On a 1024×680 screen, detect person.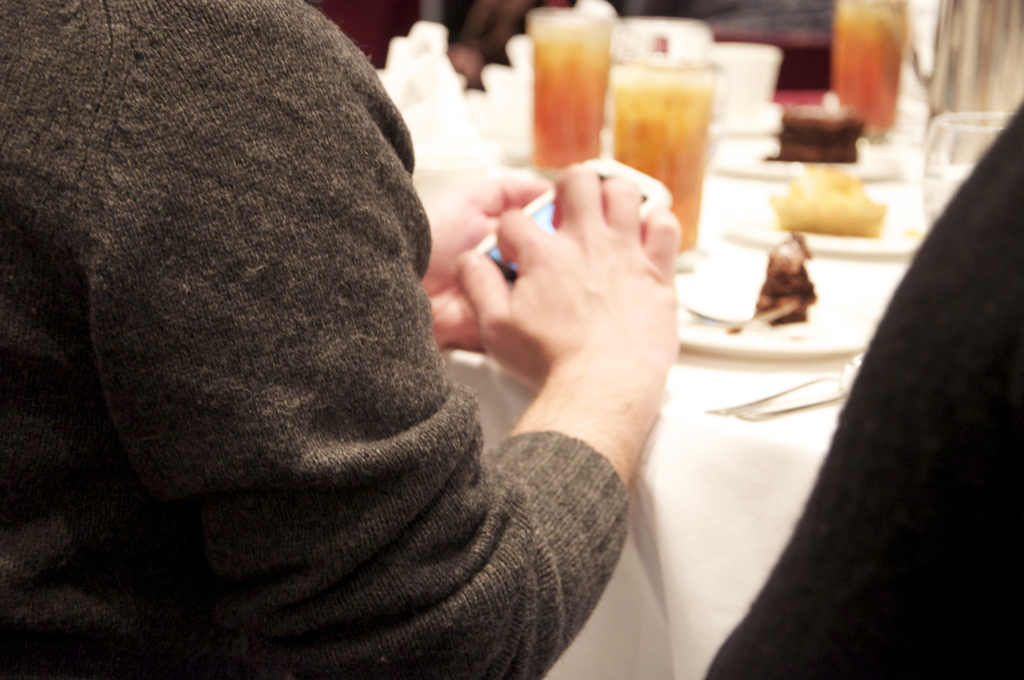
crop(0, 0, 678, 679).
